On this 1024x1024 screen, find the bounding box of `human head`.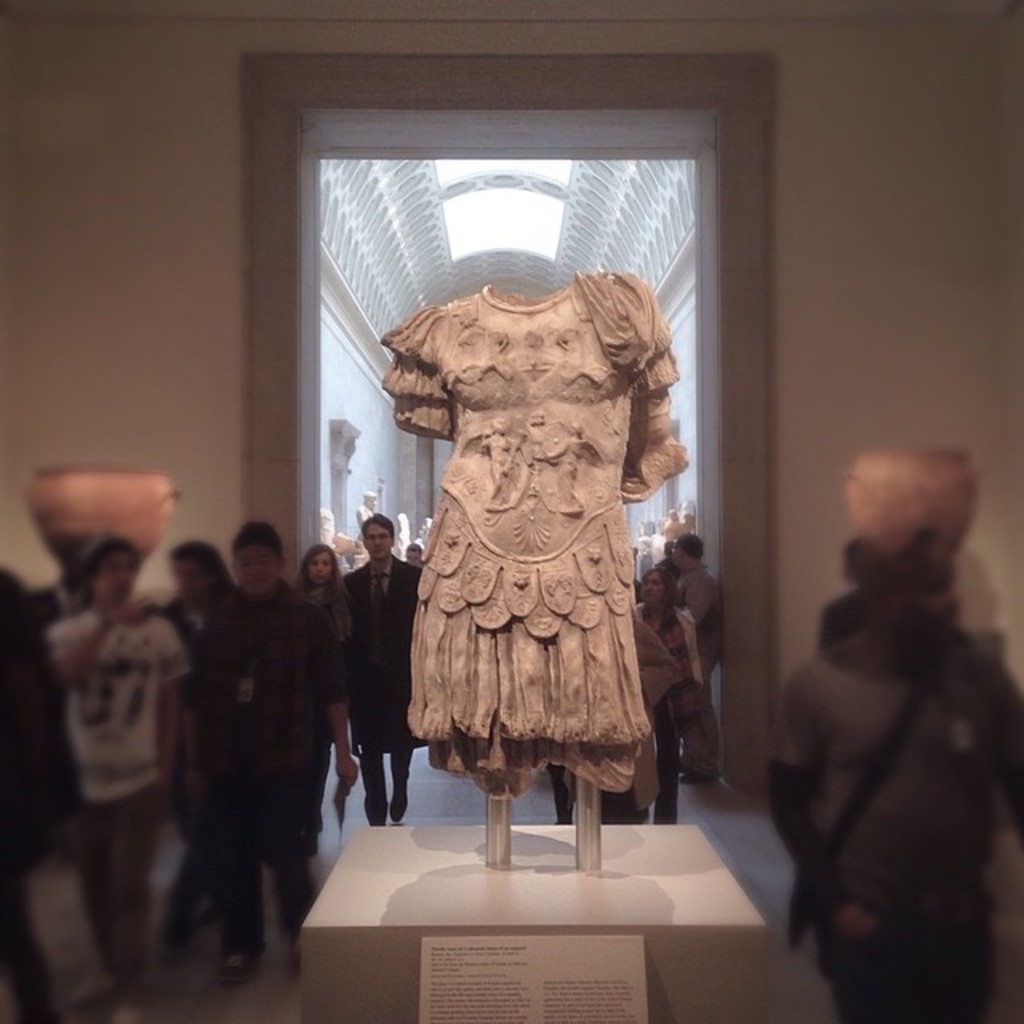
Bounding box: (298, 544, 342, 584).
